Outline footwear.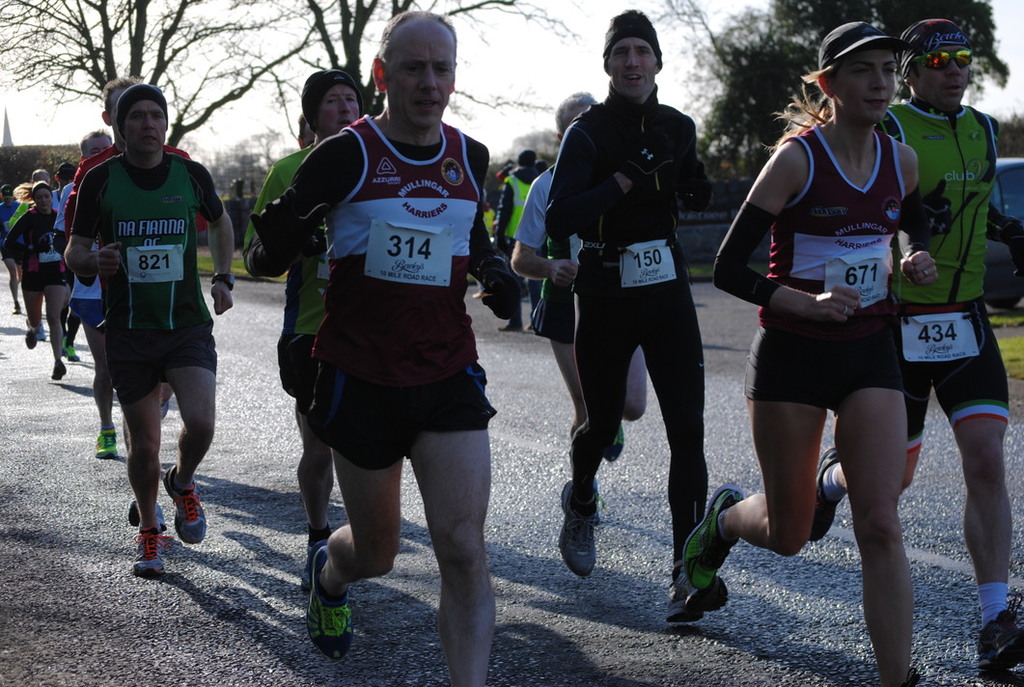
Outline: [x1=294, y1=571, x2=351, y2=667].
